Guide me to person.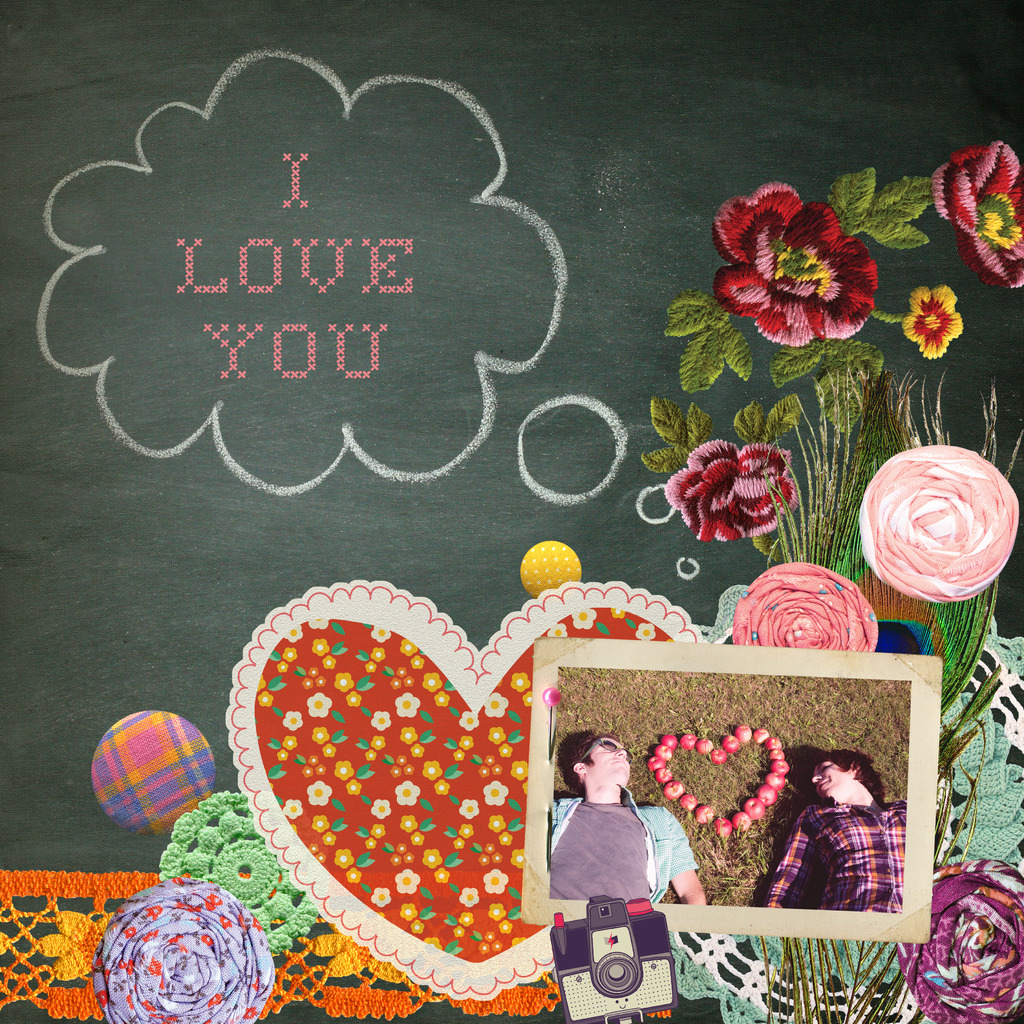
Guidance: select_region(553, 729, 694, 916).
